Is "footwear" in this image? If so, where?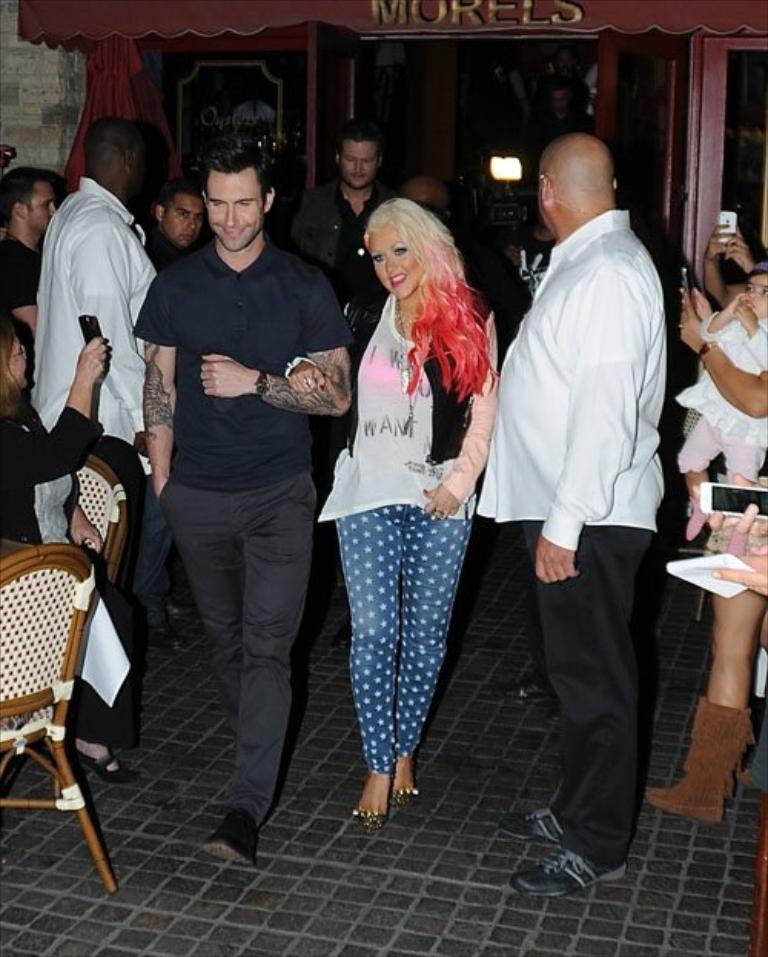
Yes, at box=[548, 707, 561, 734].
